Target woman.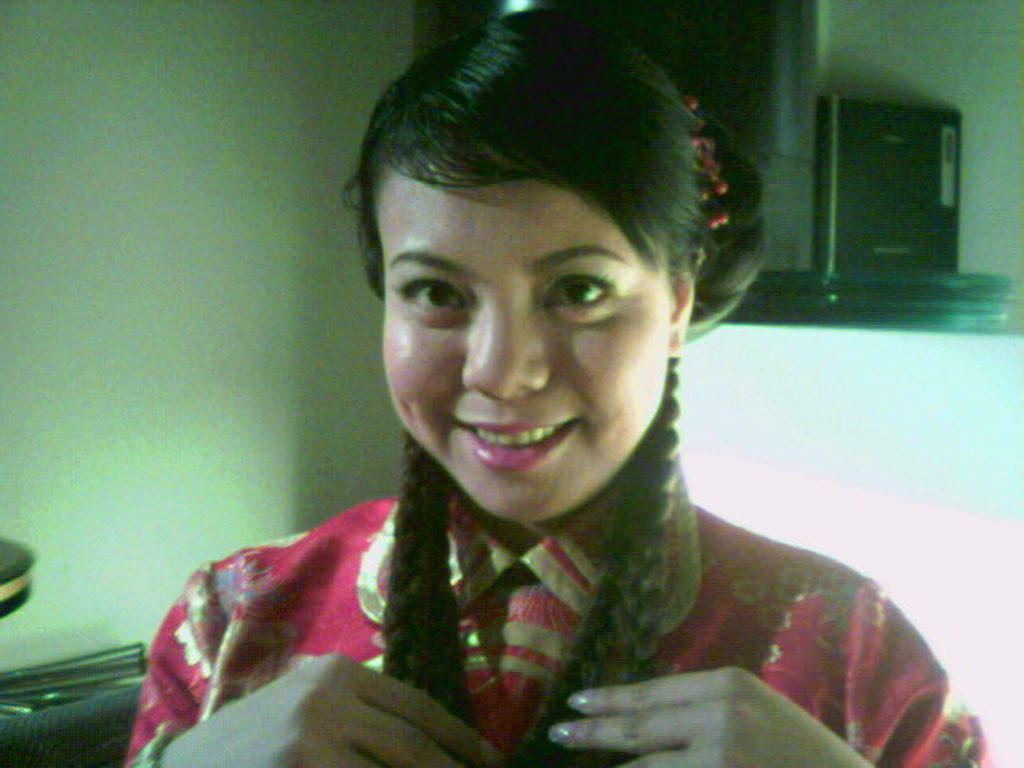
Target region: 144/43/981/734.
